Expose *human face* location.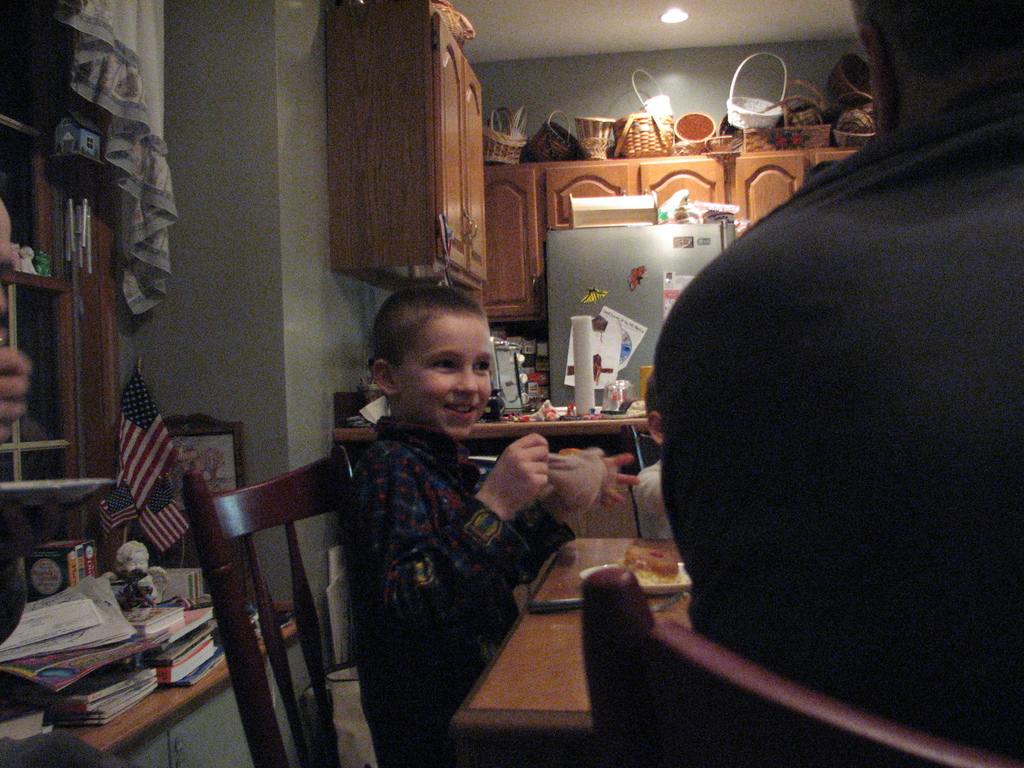
Exposed at bbox=(393, 304, 493, 440).
